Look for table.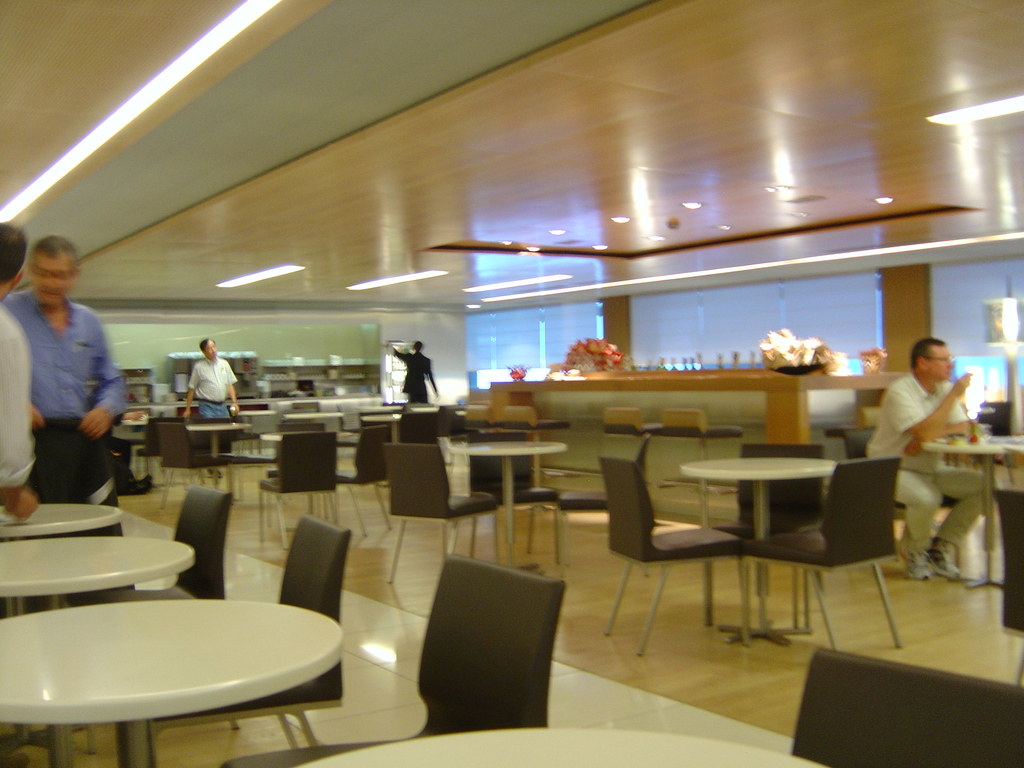
Found: detection(452, 441, 564, 543).
